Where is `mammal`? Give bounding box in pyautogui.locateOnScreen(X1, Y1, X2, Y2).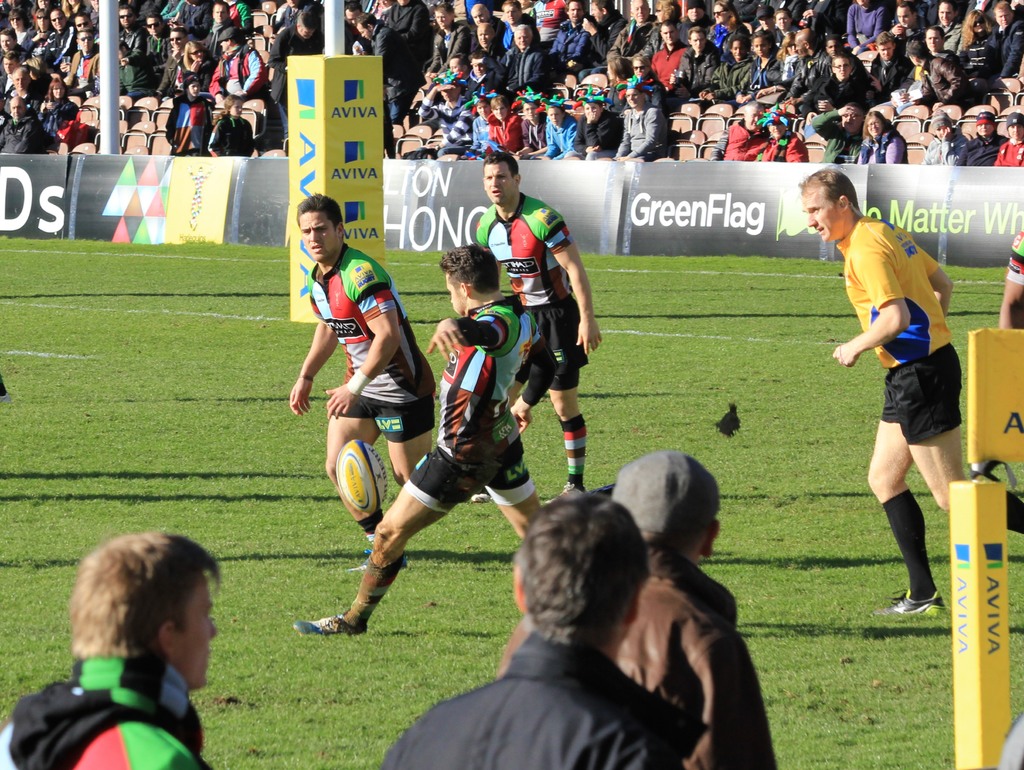
pyautogui.locateOnScreen(785, 0, 834, 23).
